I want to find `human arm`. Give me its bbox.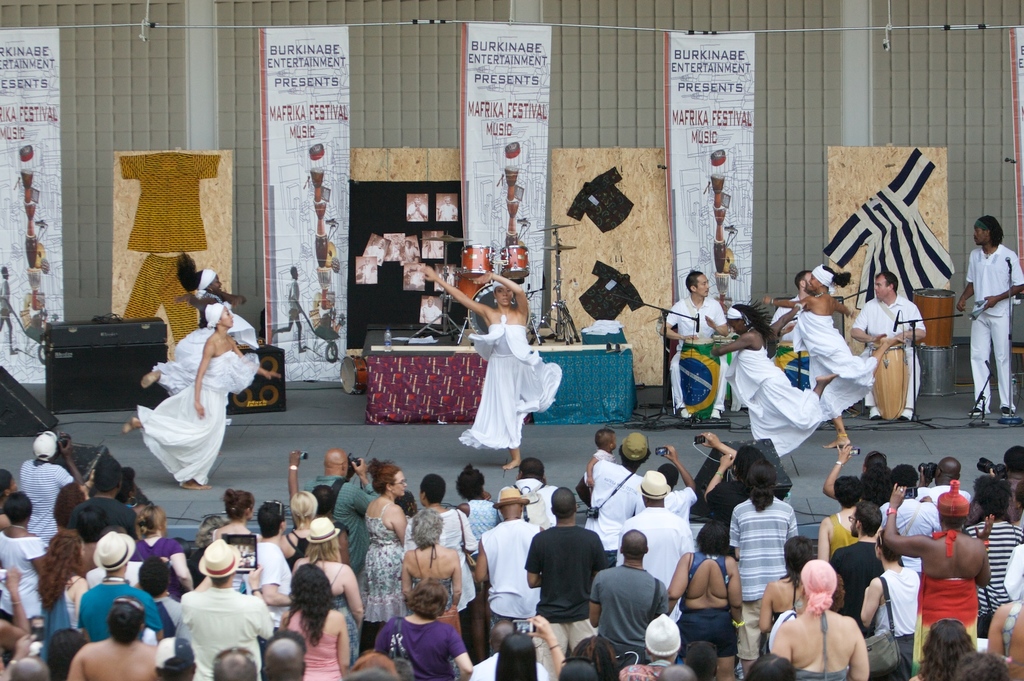
(x1=886, y1=306, x2=927, y2=342).
